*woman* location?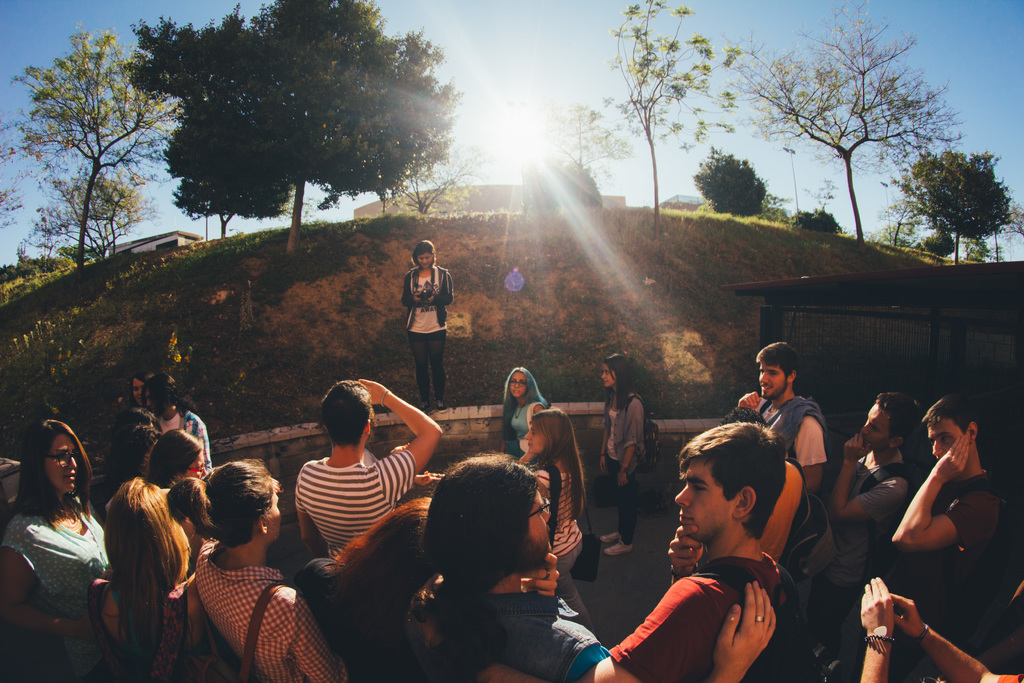
<box>509,408,602,639</box>
